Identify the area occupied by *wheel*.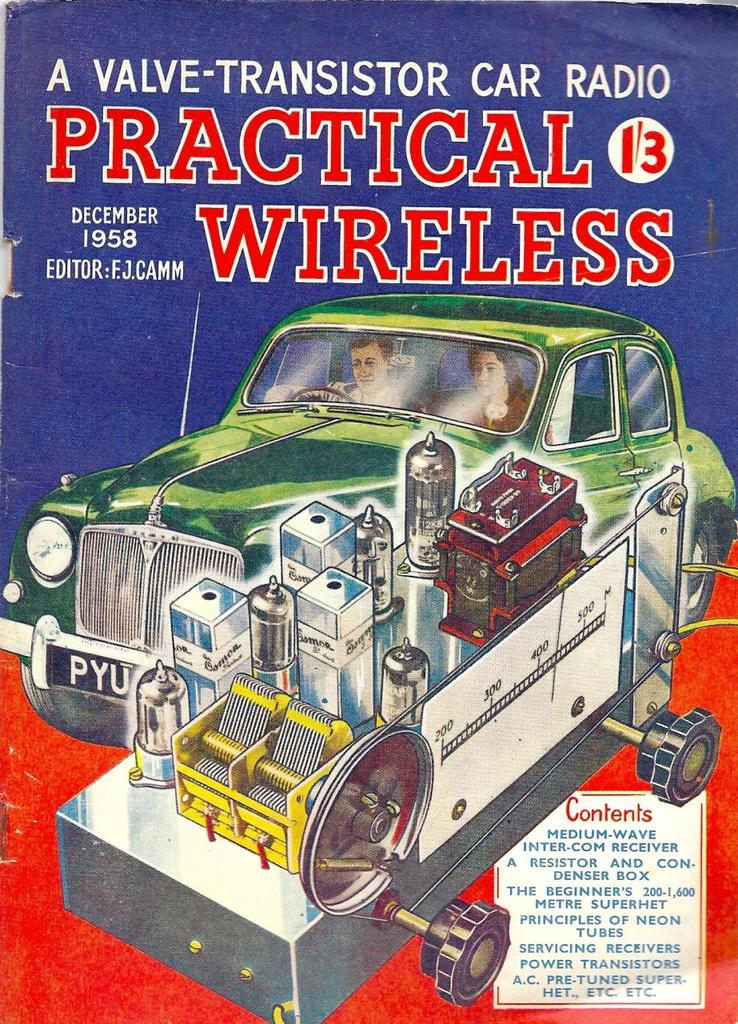
Area: [300,722,435,916].
